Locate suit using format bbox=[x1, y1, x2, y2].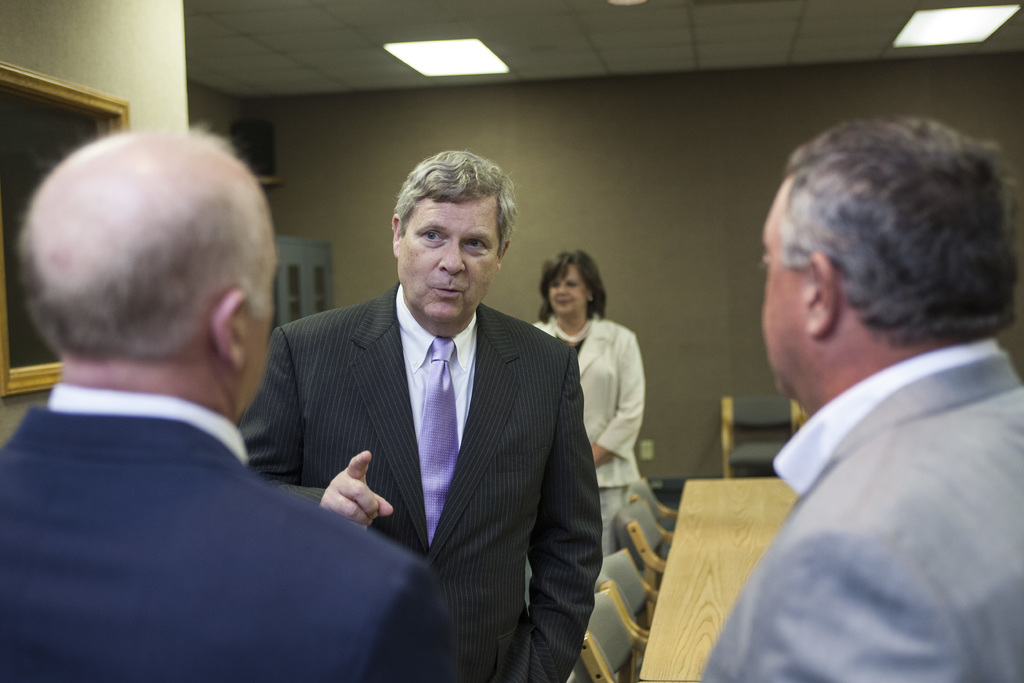
bbox=[0, 383, 455, 682].
